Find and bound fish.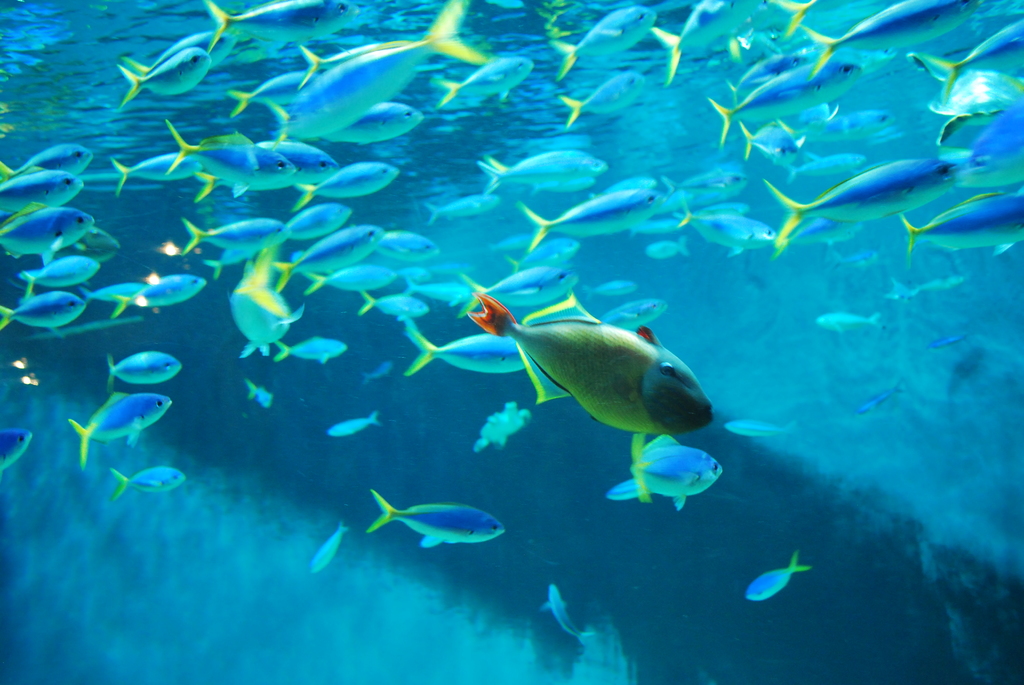
Bound: <bbox>925, 327, 965, 347</bbox>.
